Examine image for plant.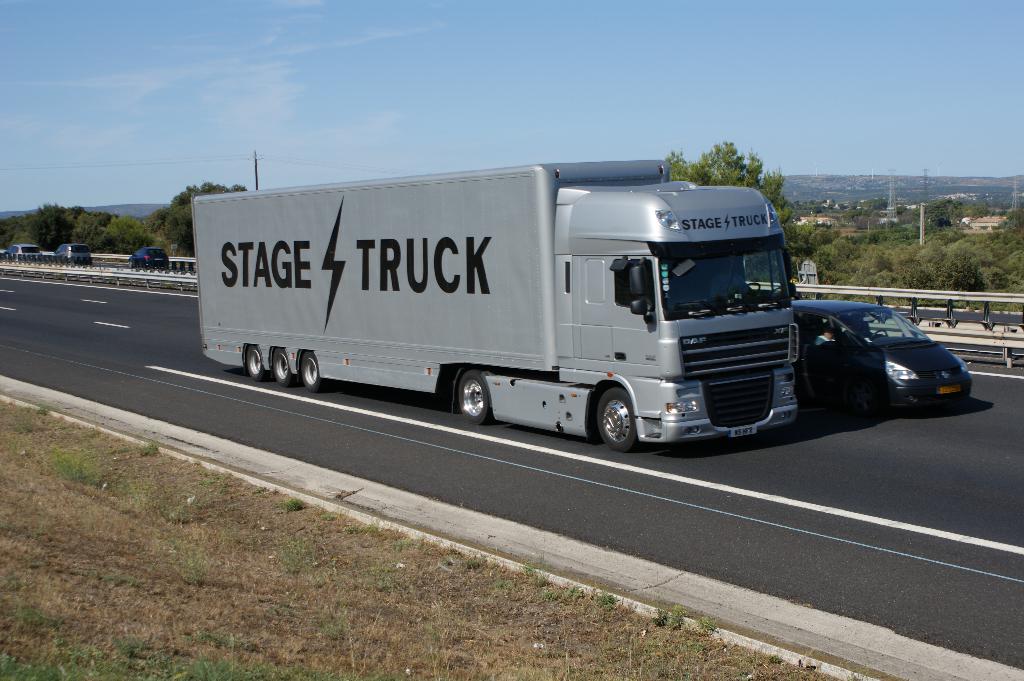
Examination result: 668,603,683,625.
